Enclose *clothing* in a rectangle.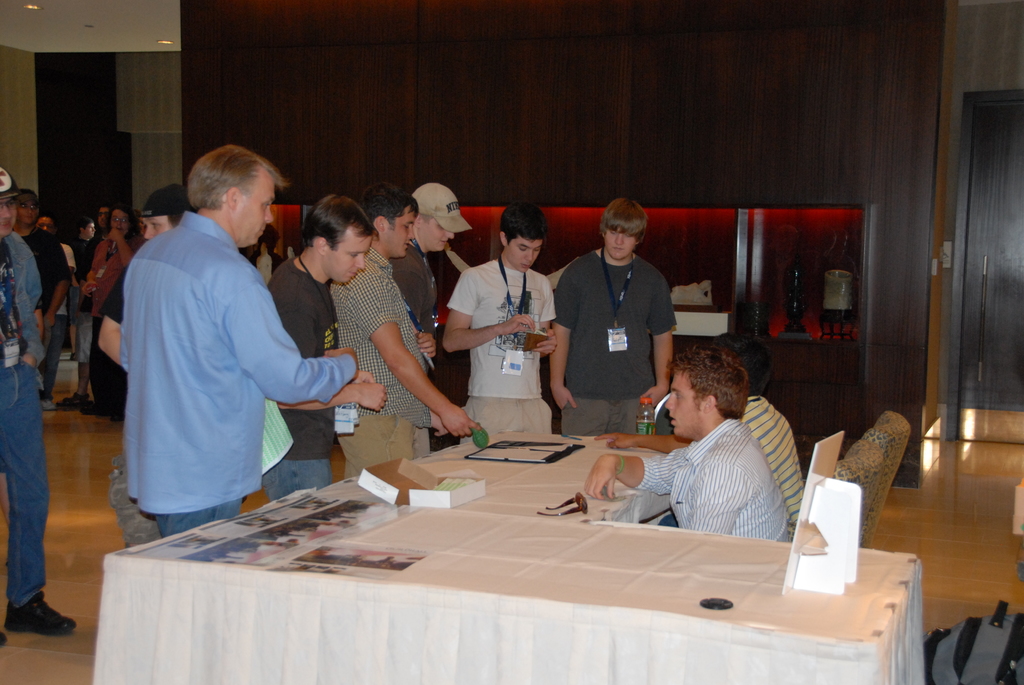
[247,256,342,503].
